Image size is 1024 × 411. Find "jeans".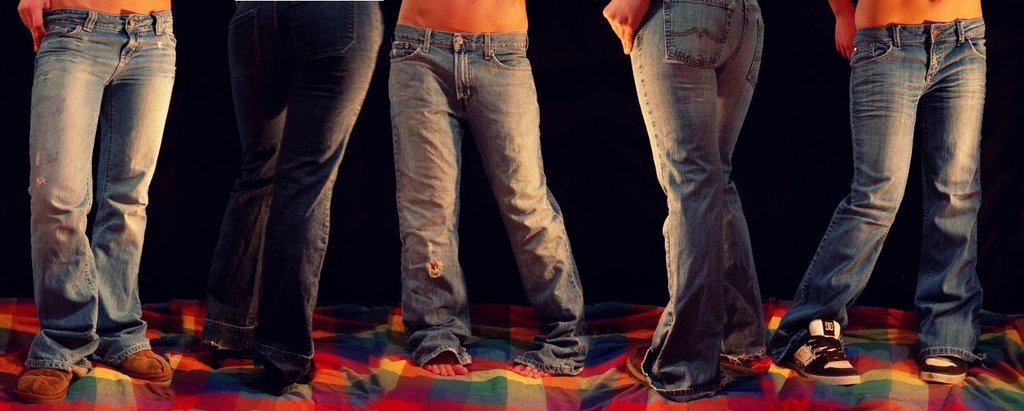
bbox=[176, 0, 403, 379].
